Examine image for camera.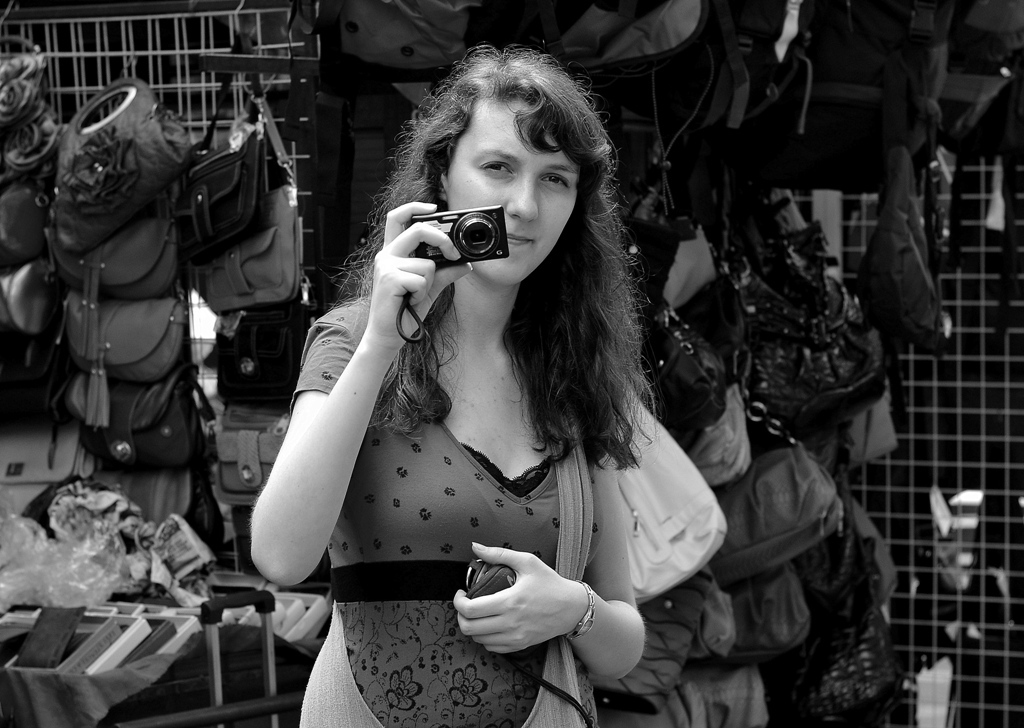
Examination result: x1=396 y1=183 x2=509 y2=269.
